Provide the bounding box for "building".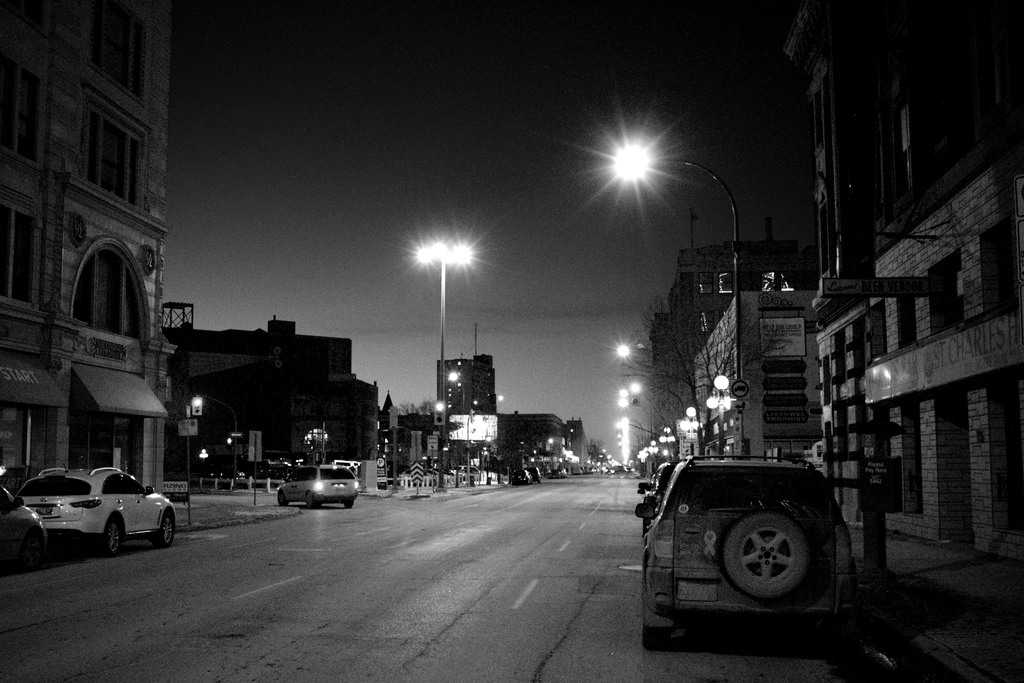
[x1=687, y1=283, x2=825, y2=466].
